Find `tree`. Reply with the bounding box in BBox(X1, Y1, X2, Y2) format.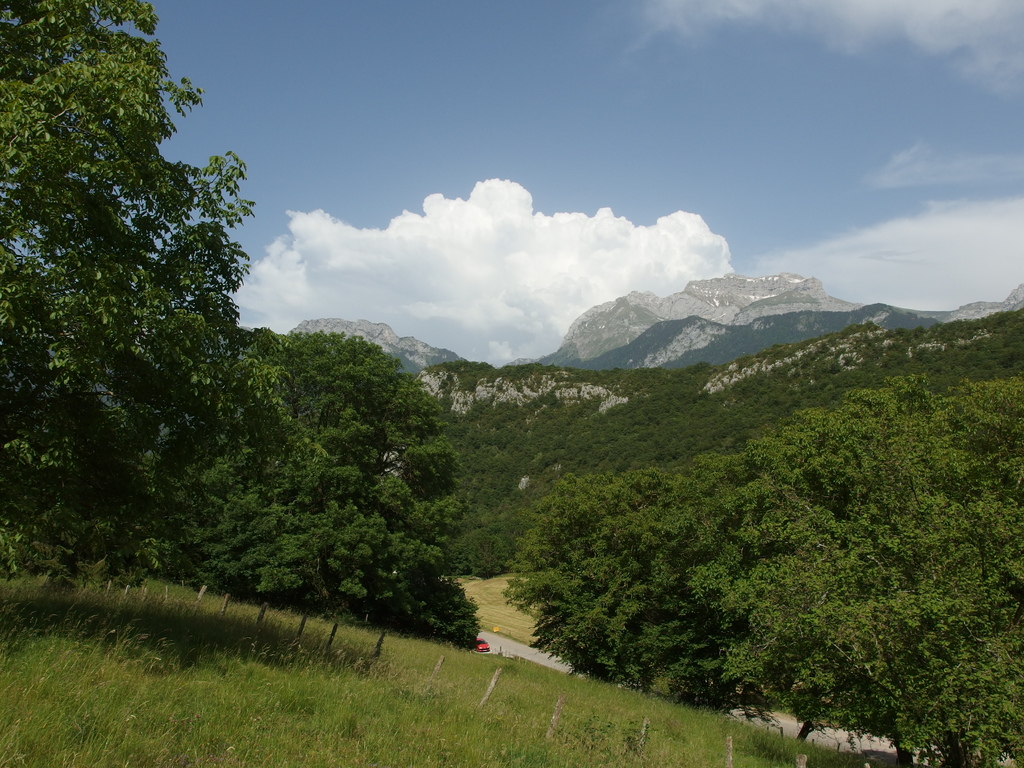
BBox(84, 329, 483, 659).
